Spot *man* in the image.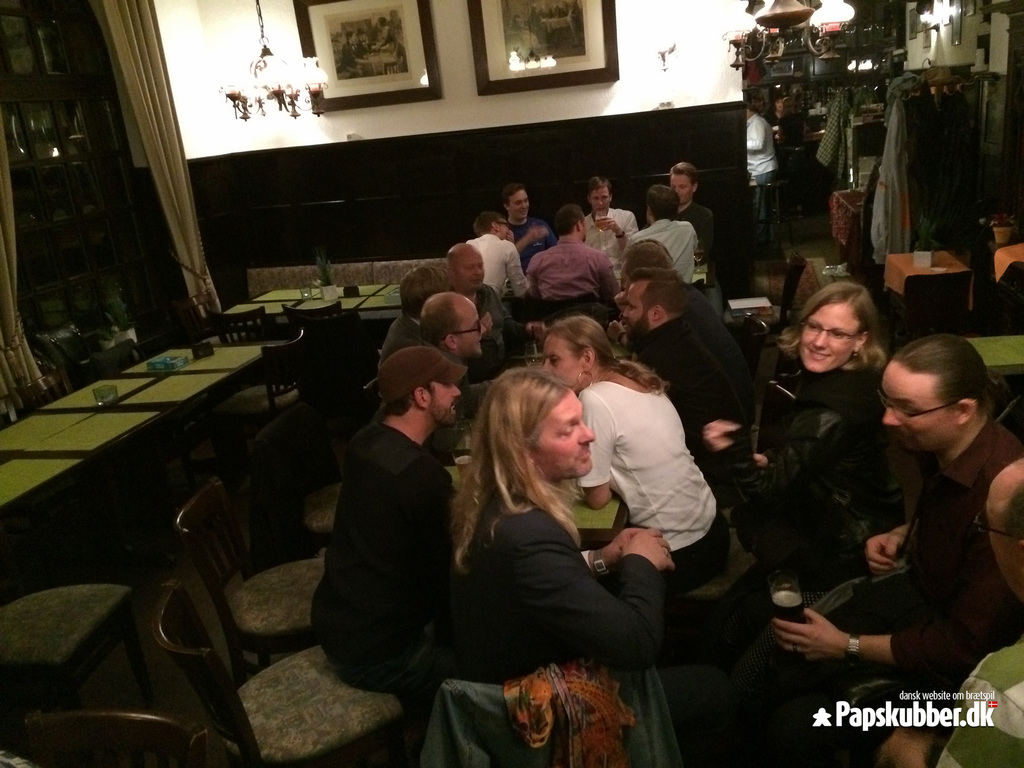
*man* found at BBox(625, 184, 699, 281).
